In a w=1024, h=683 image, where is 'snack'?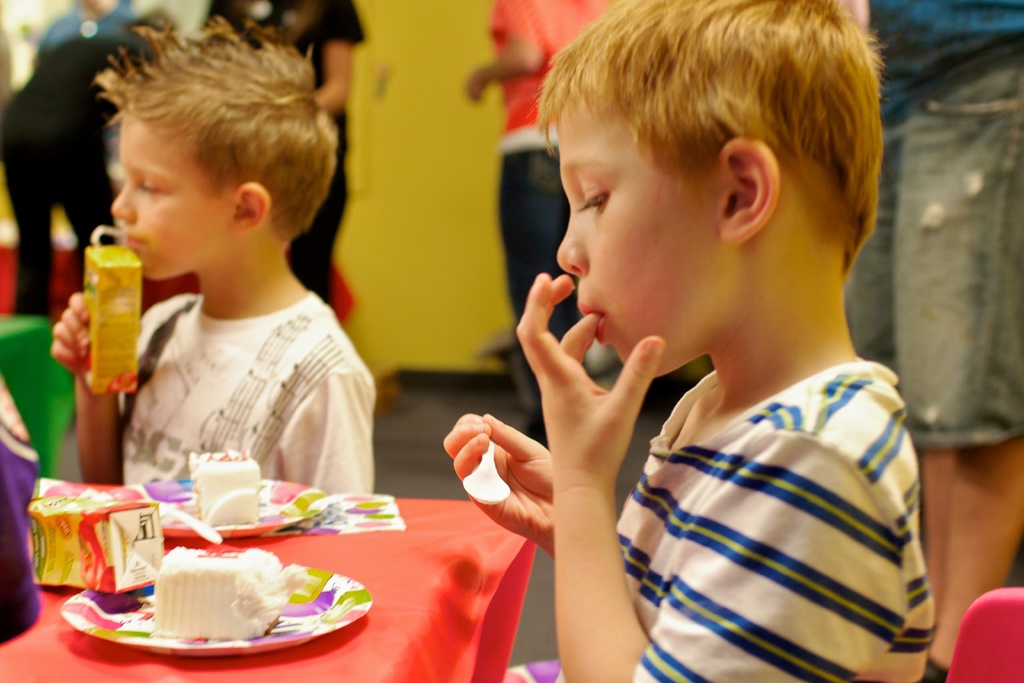
rect(152, 555, 294, 642).
